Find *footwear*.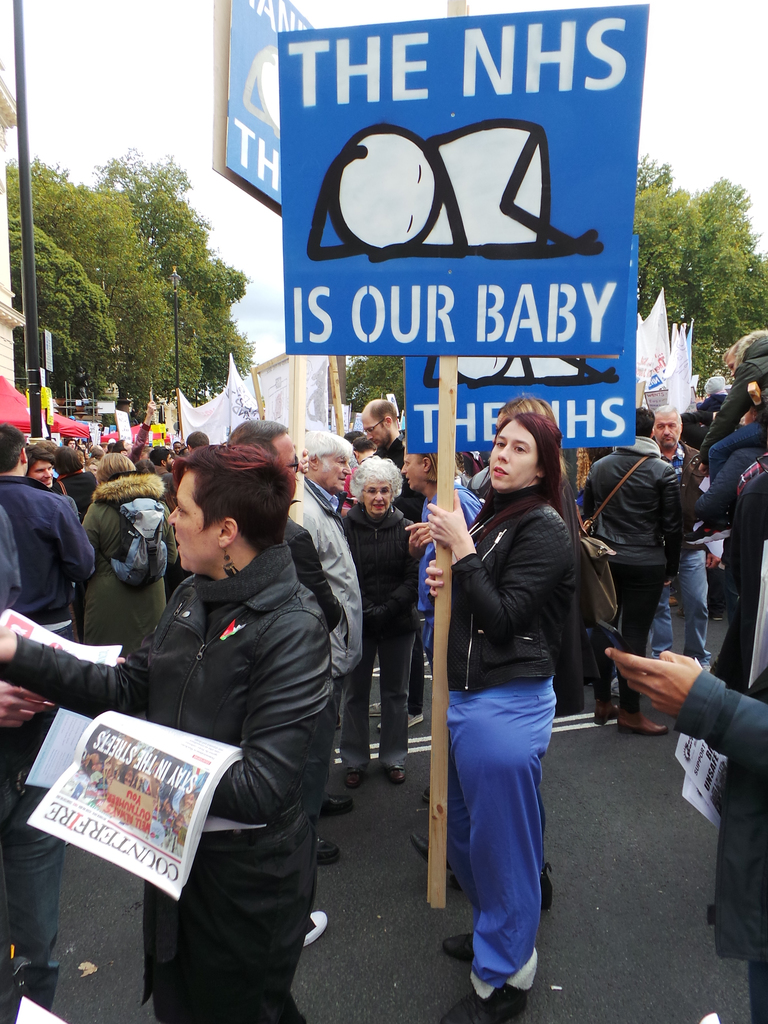
[367,700,382,717].
